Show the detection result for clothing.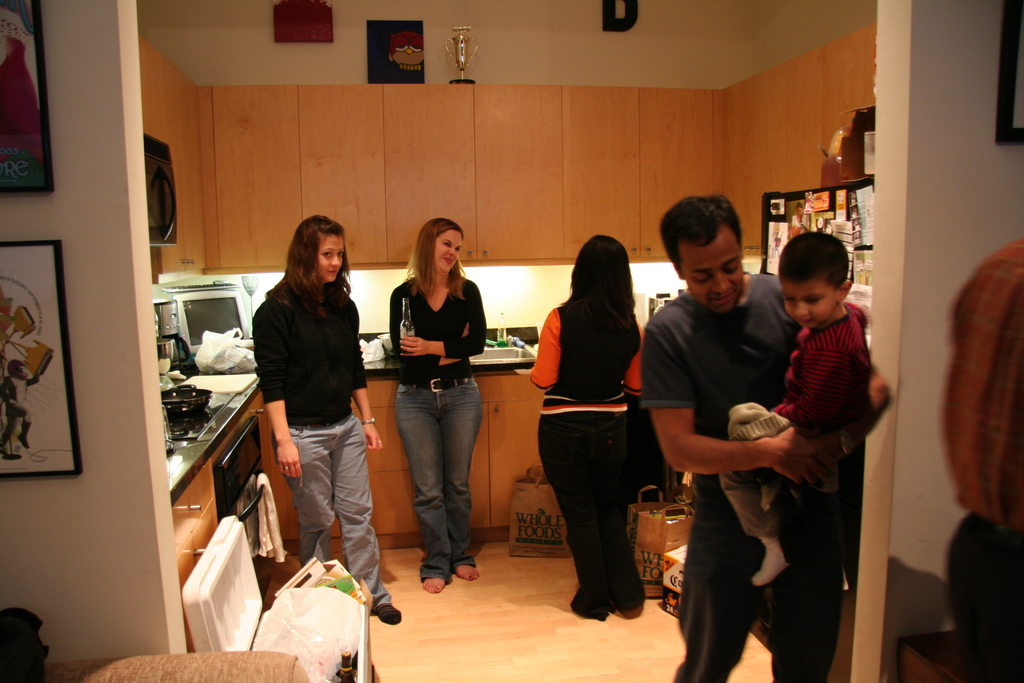
rect(390, 280, 486, 586).
